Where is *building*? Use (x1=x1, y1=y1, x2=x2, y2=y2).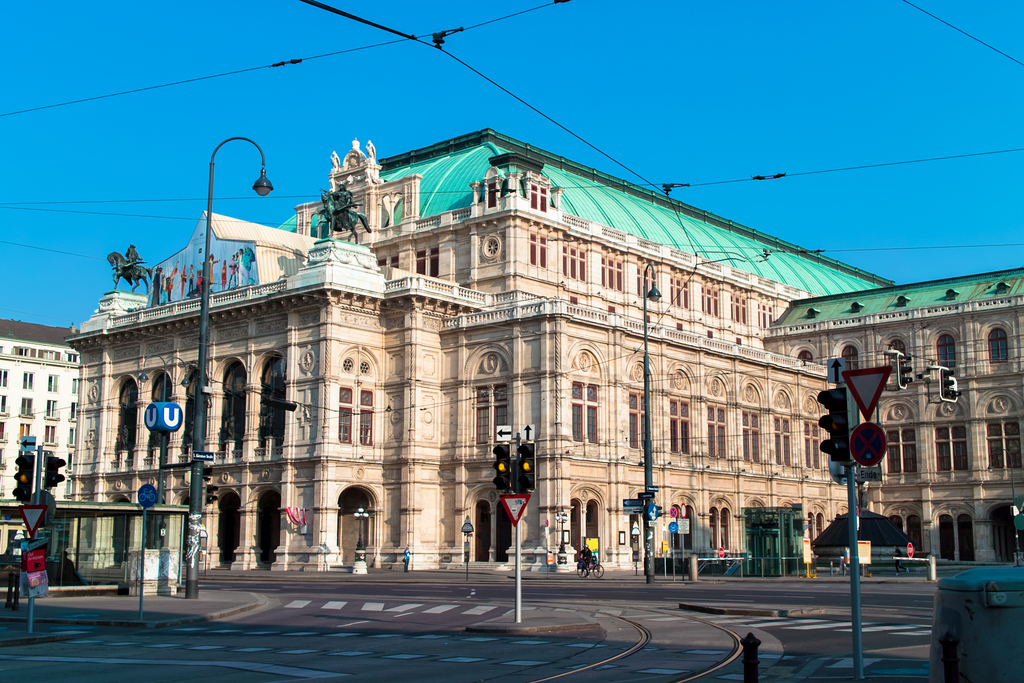
(x1=765, y1=267, x2=1023, y2=569).
